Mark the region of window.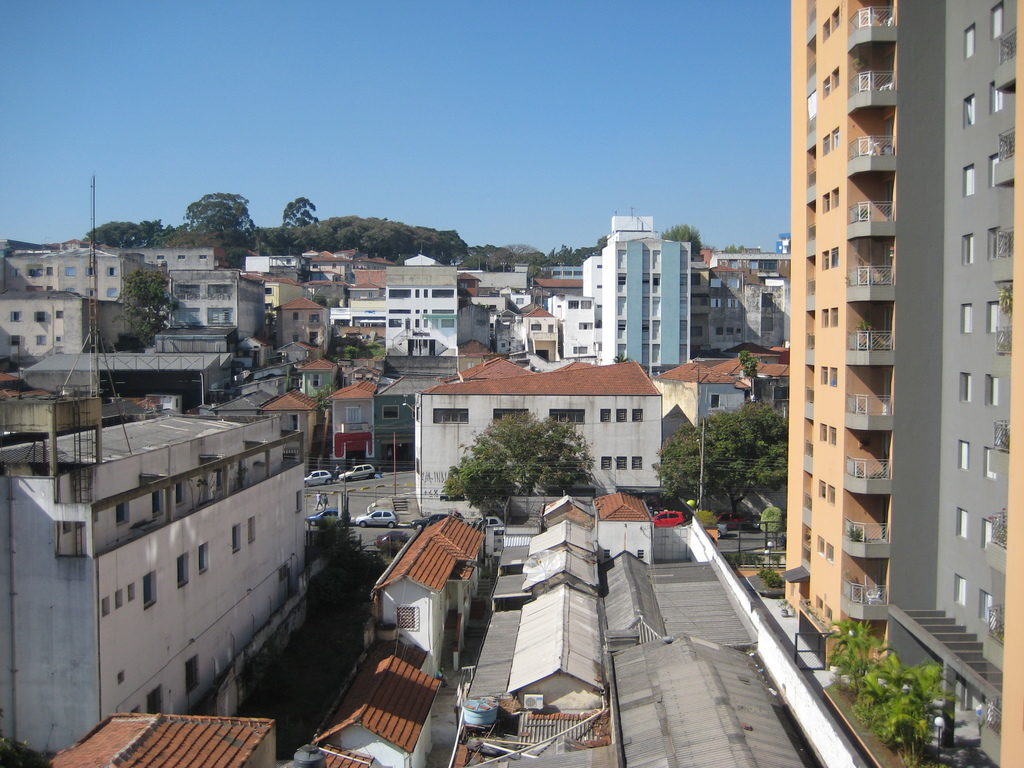
Region: [618, 344, 628, 362].
